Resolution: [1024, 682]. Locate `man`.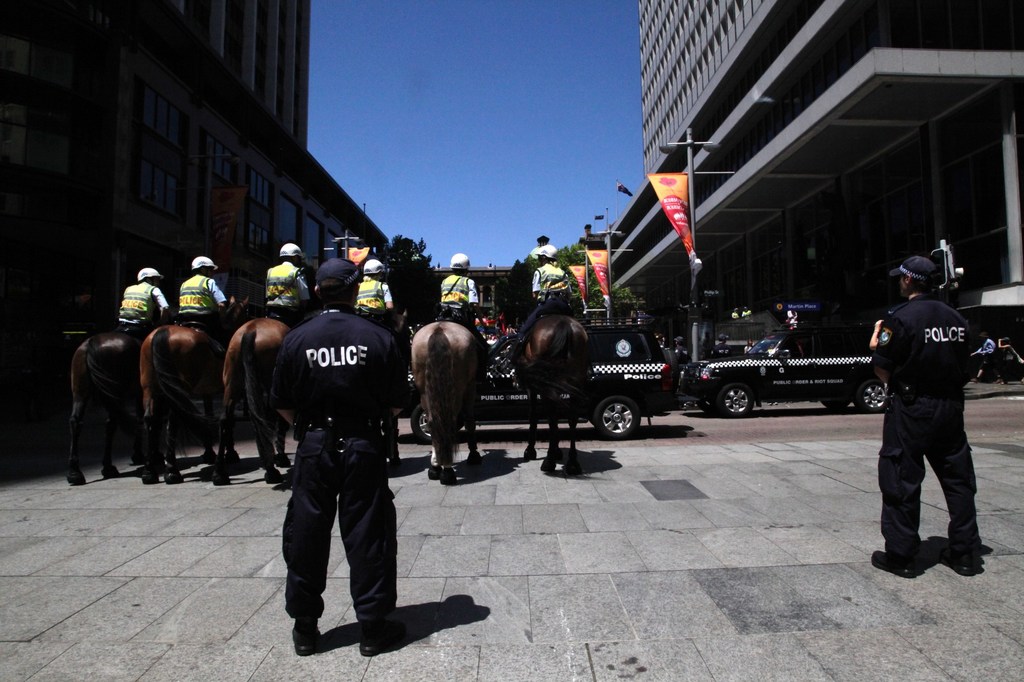
x1=358 y1=257 x2=403 y2=325.
